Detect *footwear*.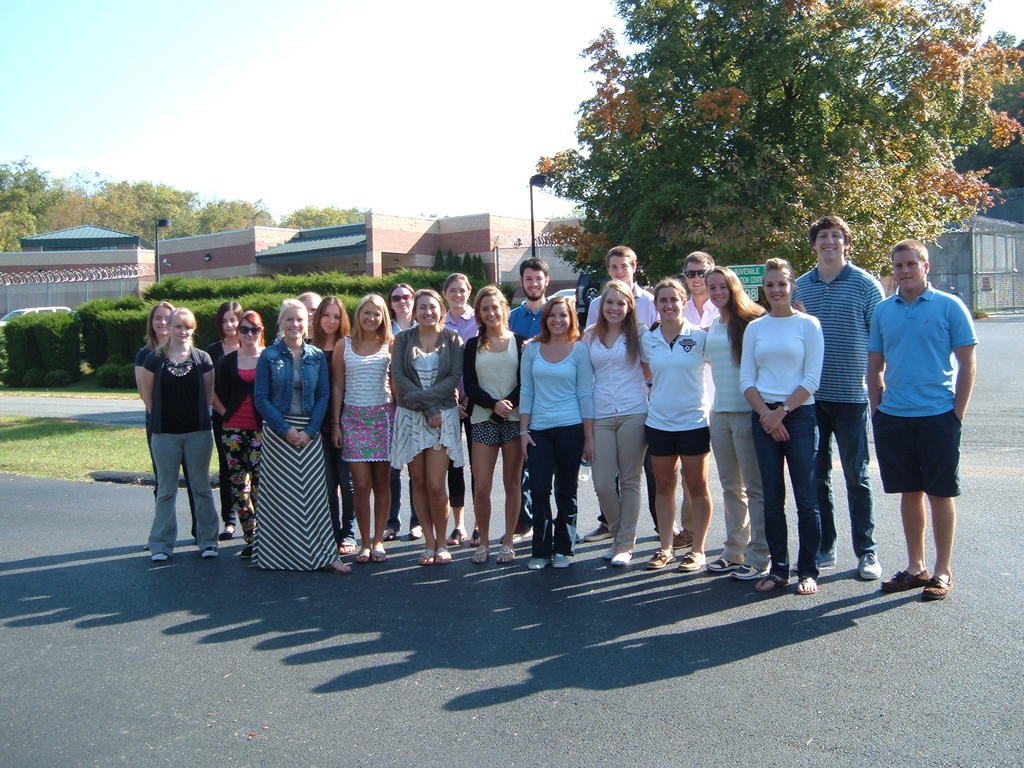
Detected at bbox=[202, 542, 217, 558].
